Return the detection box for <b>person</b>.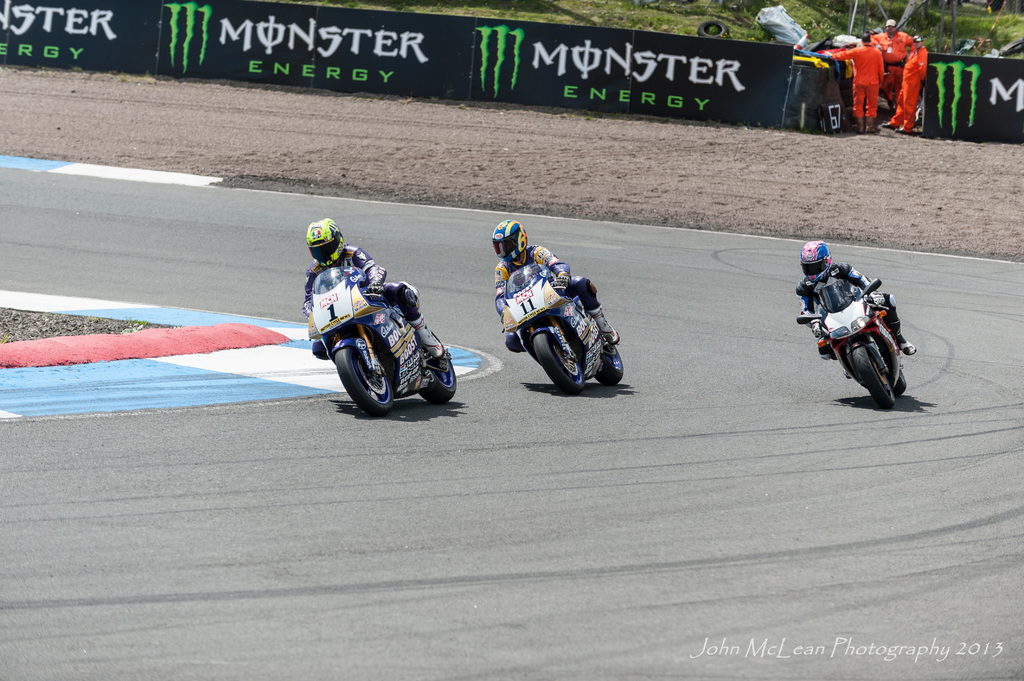
[796, 242, 916, 354].
